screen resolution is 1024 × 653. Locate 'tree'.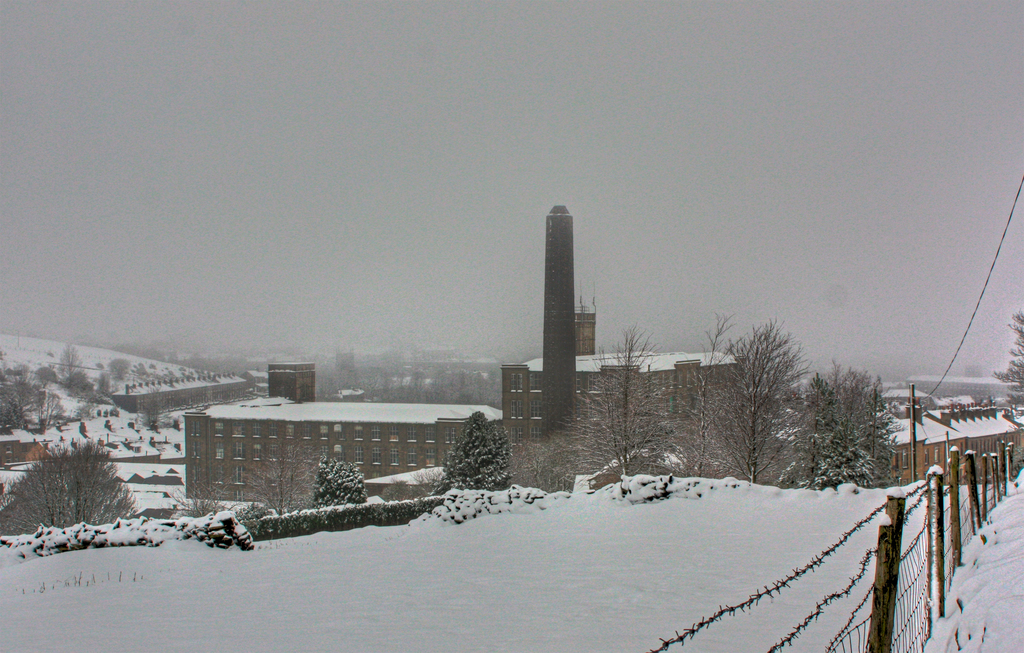
l=54, t=342, r=83, b=388.
